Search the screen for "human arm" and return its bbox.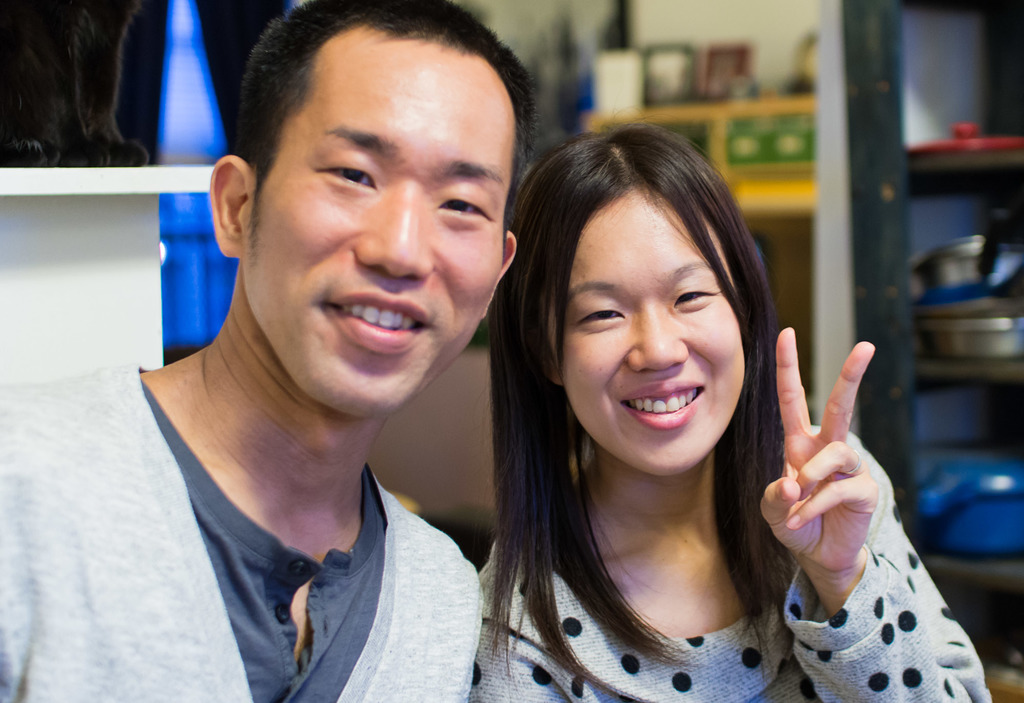
Found: rect(775, 312, 968, 702).
